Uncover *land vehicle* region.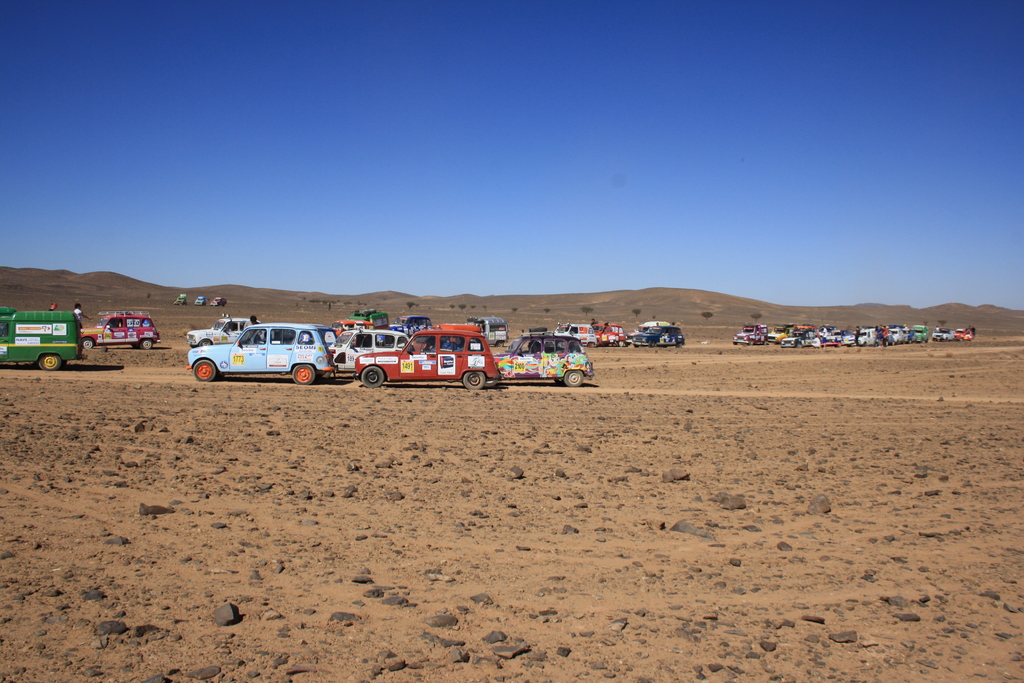
Uncovered: [left=596, top=324, right=620, bottom=347].
